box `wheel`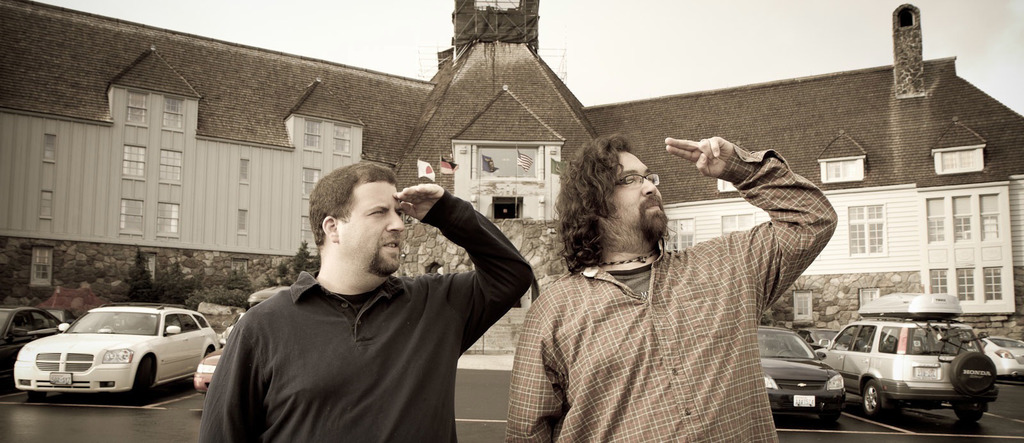
861, 378, 879, 415
